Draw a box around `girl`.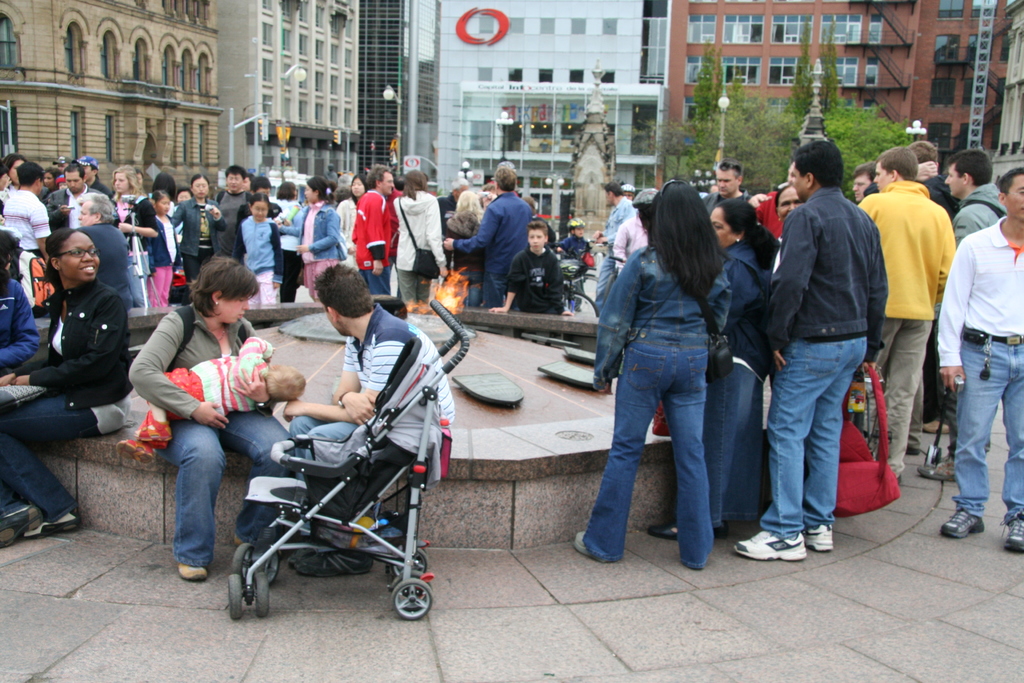
locate(148, 192, 179, 304).
